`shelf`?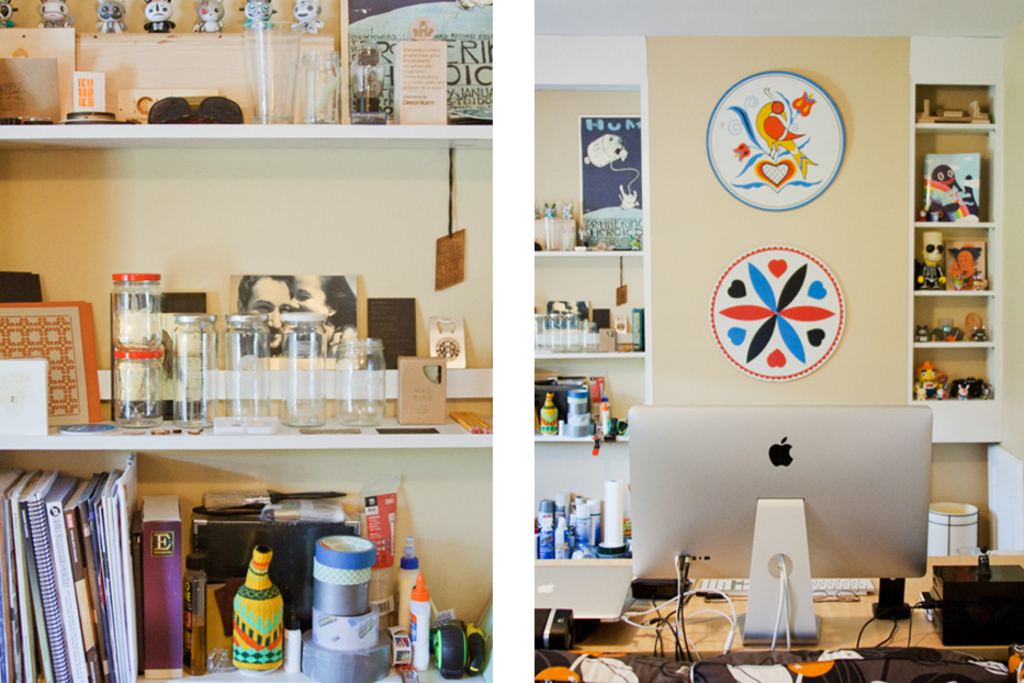
x1=0, y1=115, x2=494, y2=148
